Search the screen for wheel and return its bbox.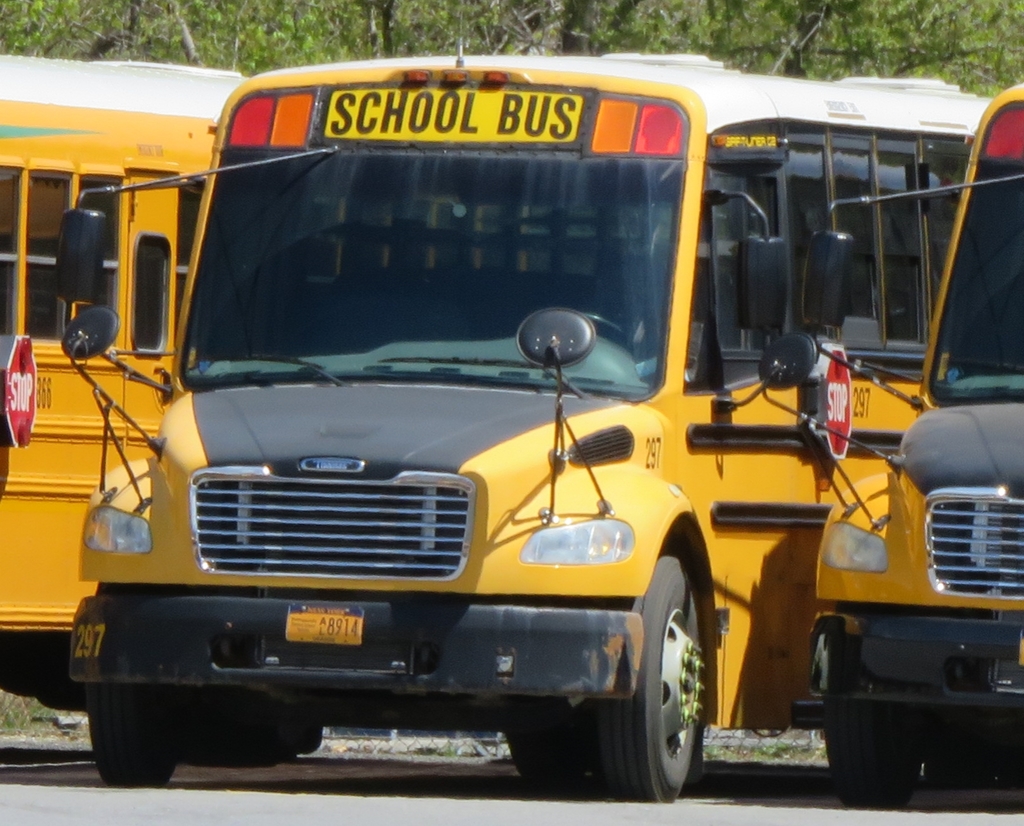
Found: bbox=[506, 731, 584, 784].
